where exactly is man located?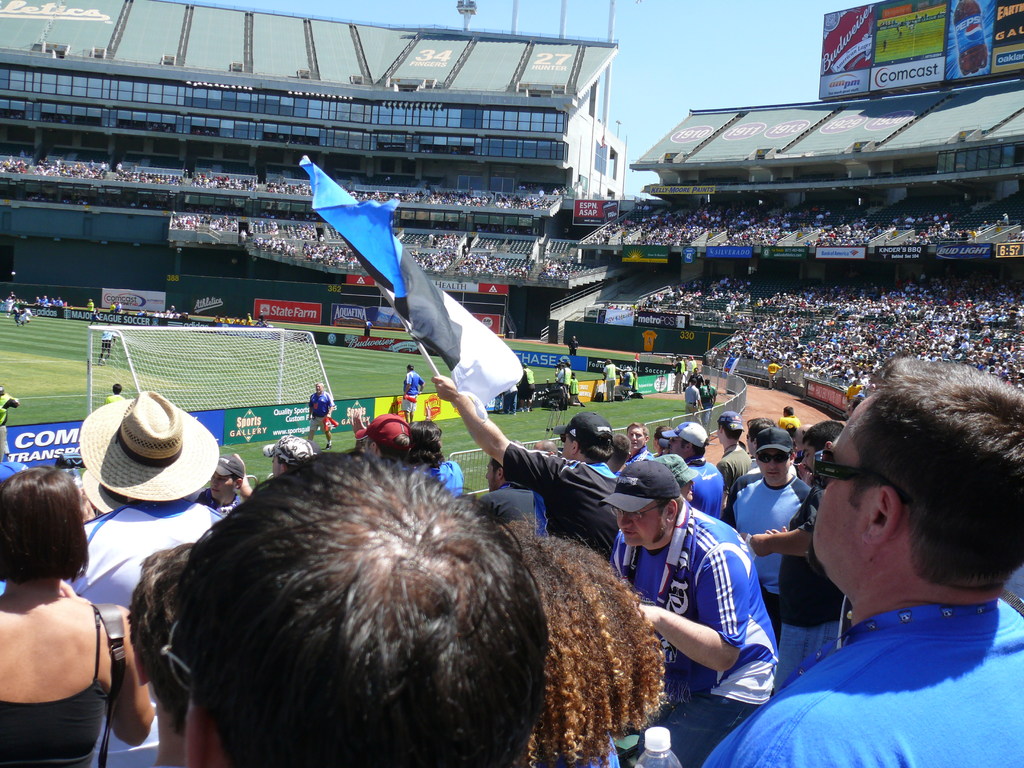
Its bounding box is <region>669, 353, 686, 395</region>.
